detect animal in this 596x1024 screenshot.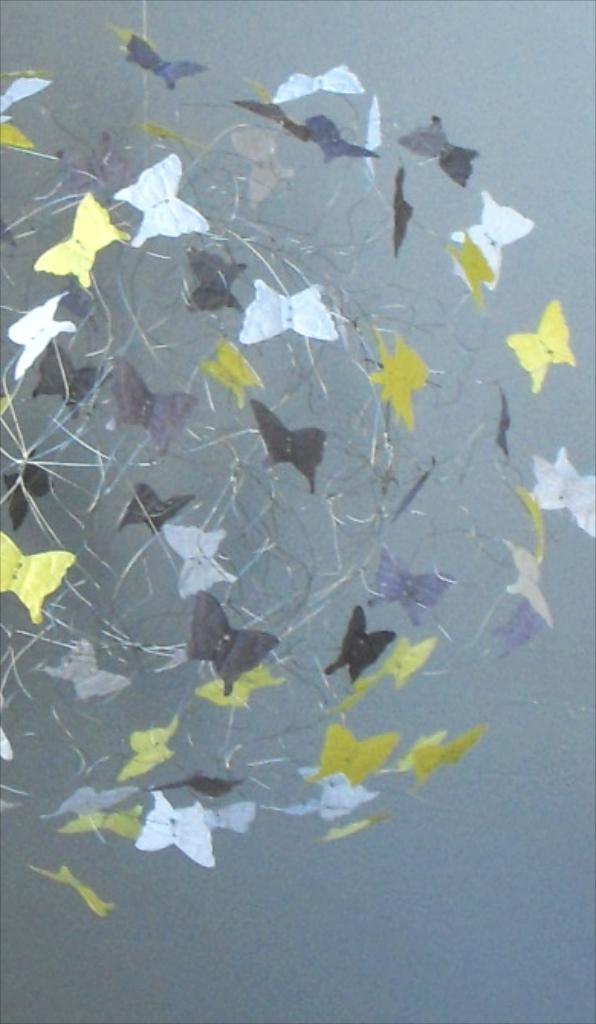
Detection: BBox(0, 529, 83, 628).
